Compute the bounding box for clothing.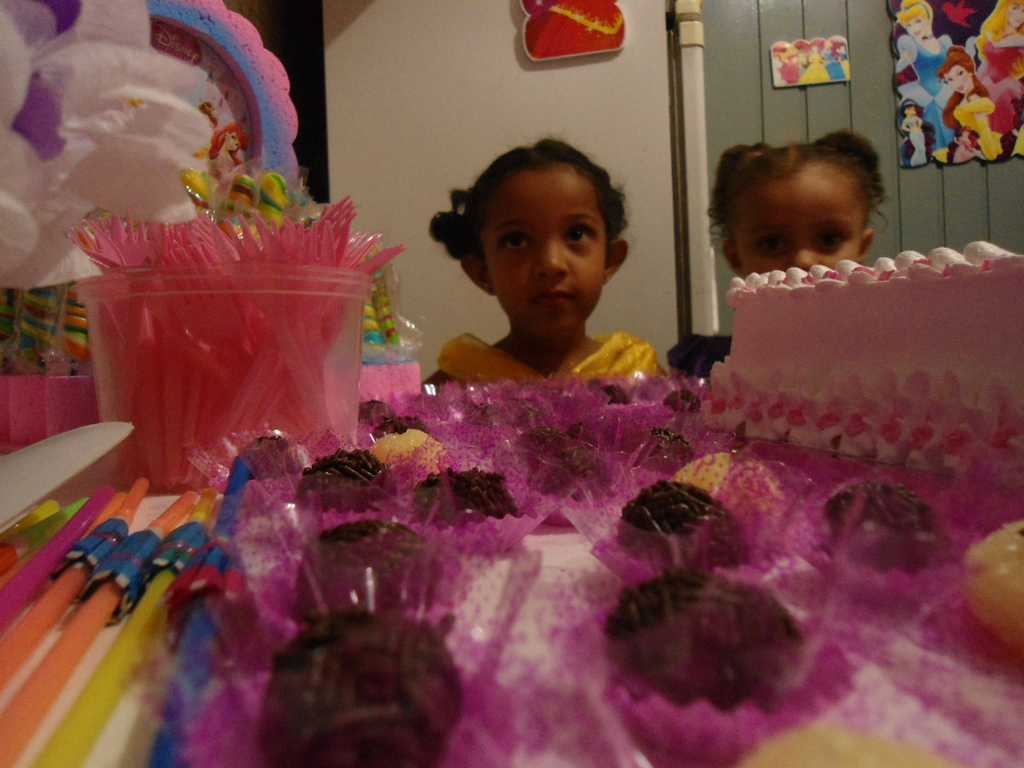
x1=666 y1=333 x2=734 y2=379.
